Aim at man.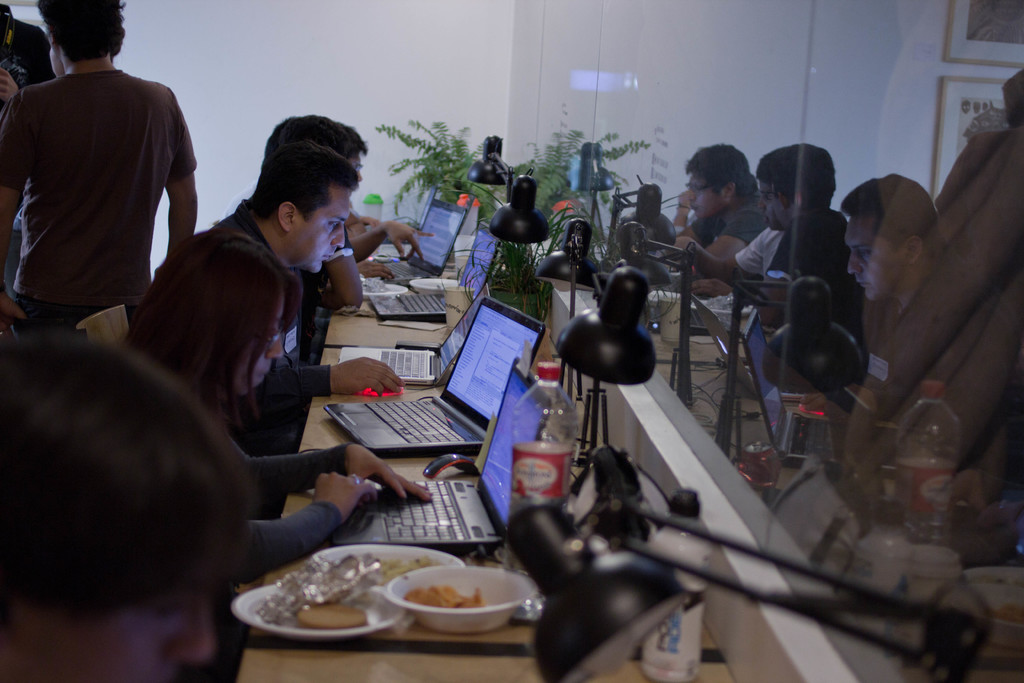
Aimed at [0,0,54,90].
